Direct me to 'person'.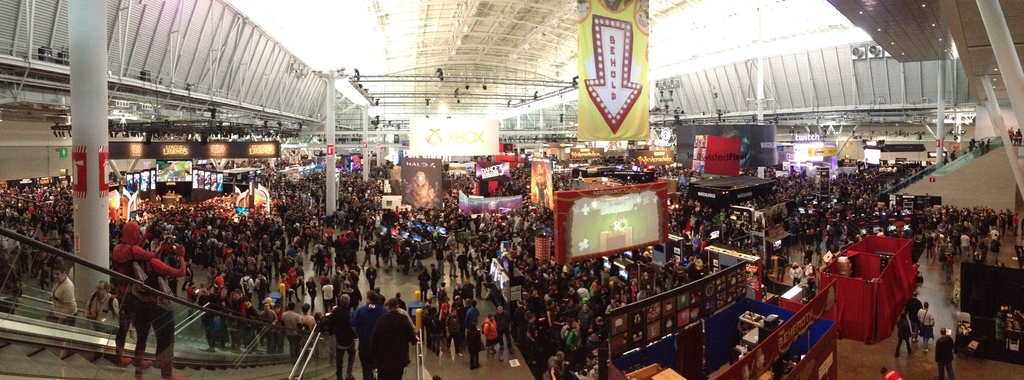
Direction: bbox=(330, 224, 362, 265).
